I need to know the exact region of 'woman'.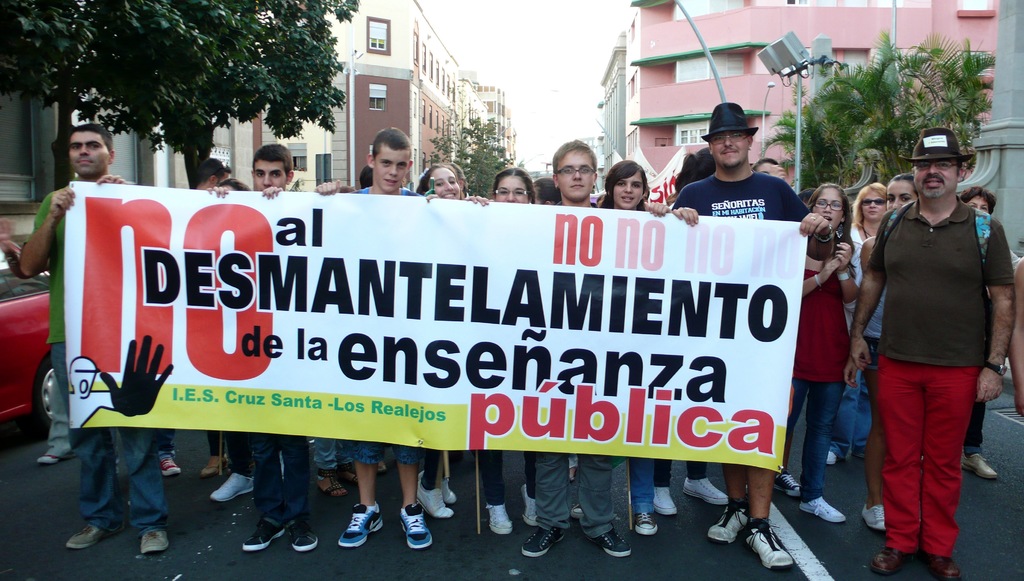
Region: pyautogui.locateOnScreen(856, 174, 908, 535).
